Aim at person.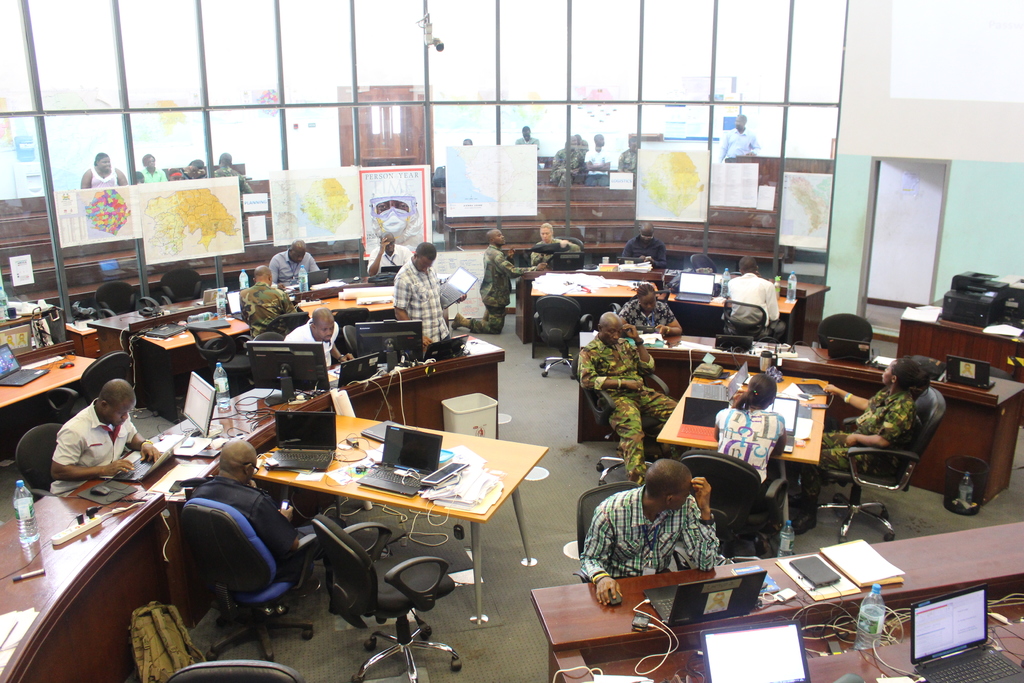
Aimed at BBox(584, 131, 611, 186).
